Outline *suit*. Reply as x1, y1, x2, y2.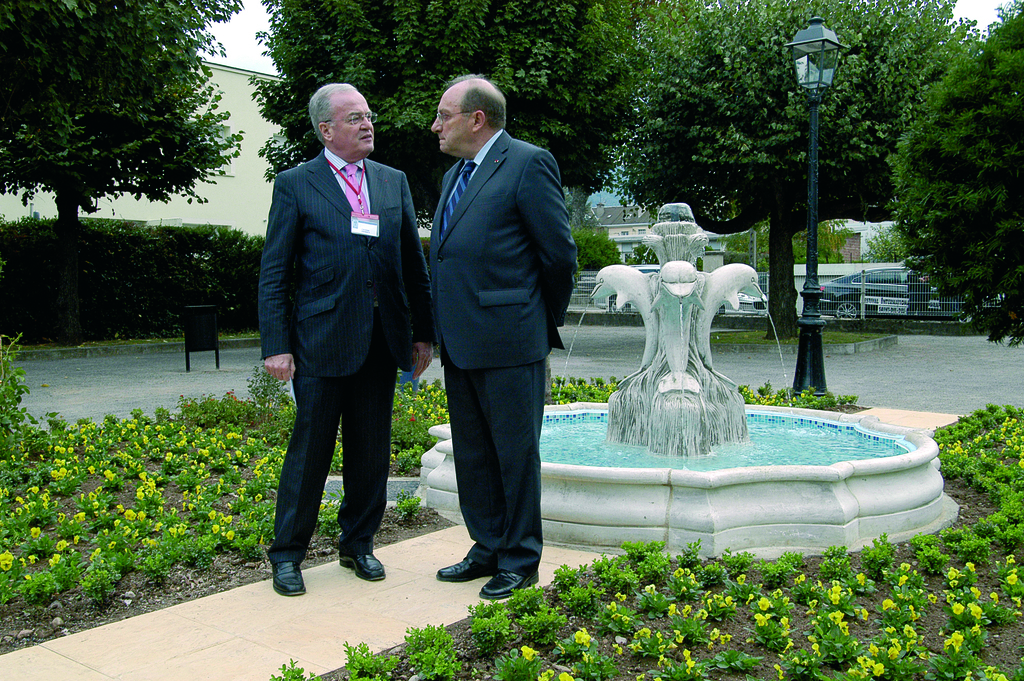
259, 145, 432, 561.
